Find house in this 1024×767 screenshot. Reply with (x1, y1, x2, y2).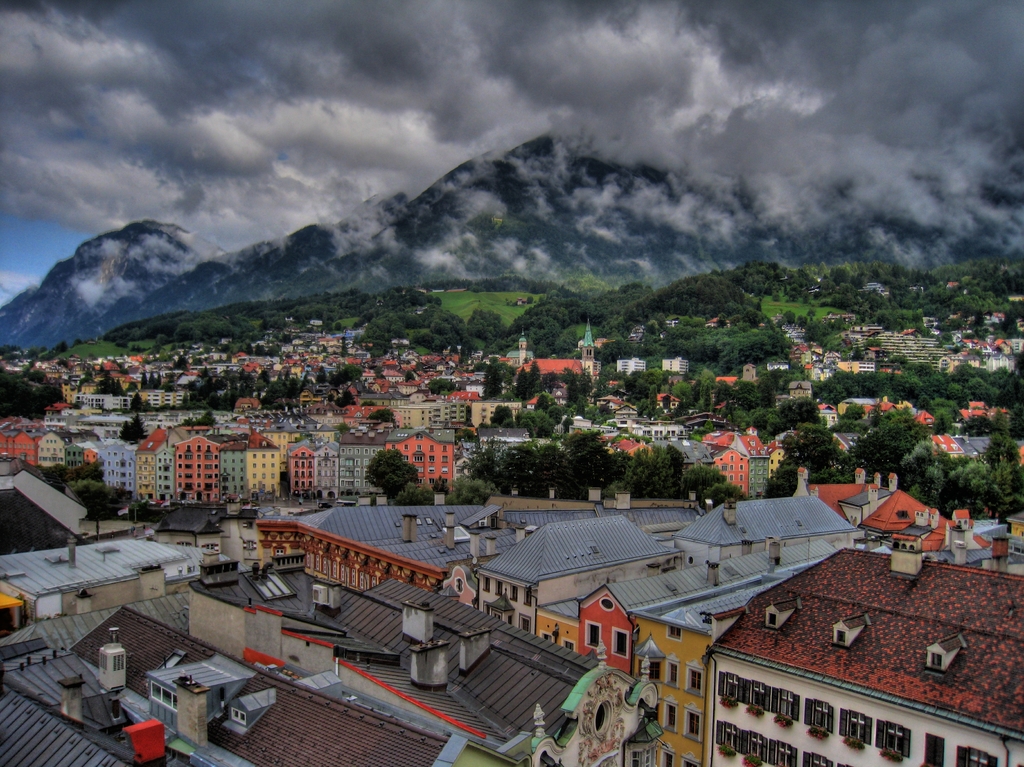
(296, 442, 311, 496).
